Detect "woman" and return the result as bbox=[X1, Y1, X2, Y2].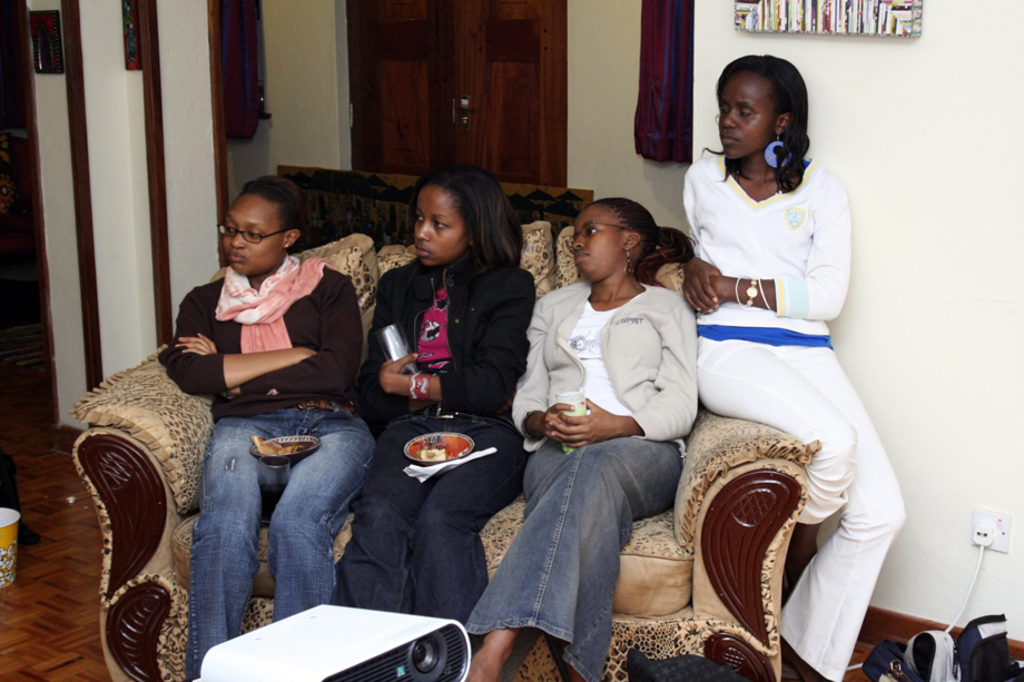
bbox=[682, 56, 909, 681].
